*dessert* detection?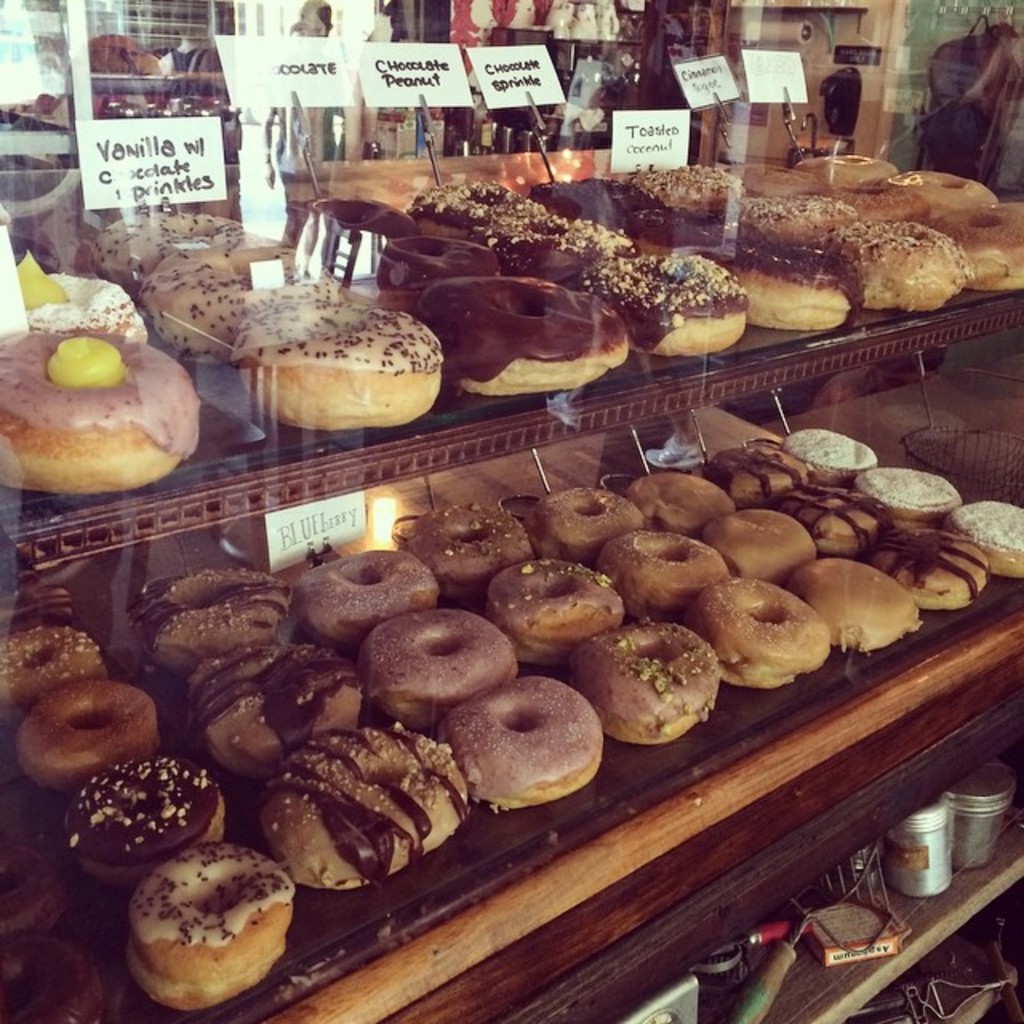
detection(0, 146, 1022, 486)
